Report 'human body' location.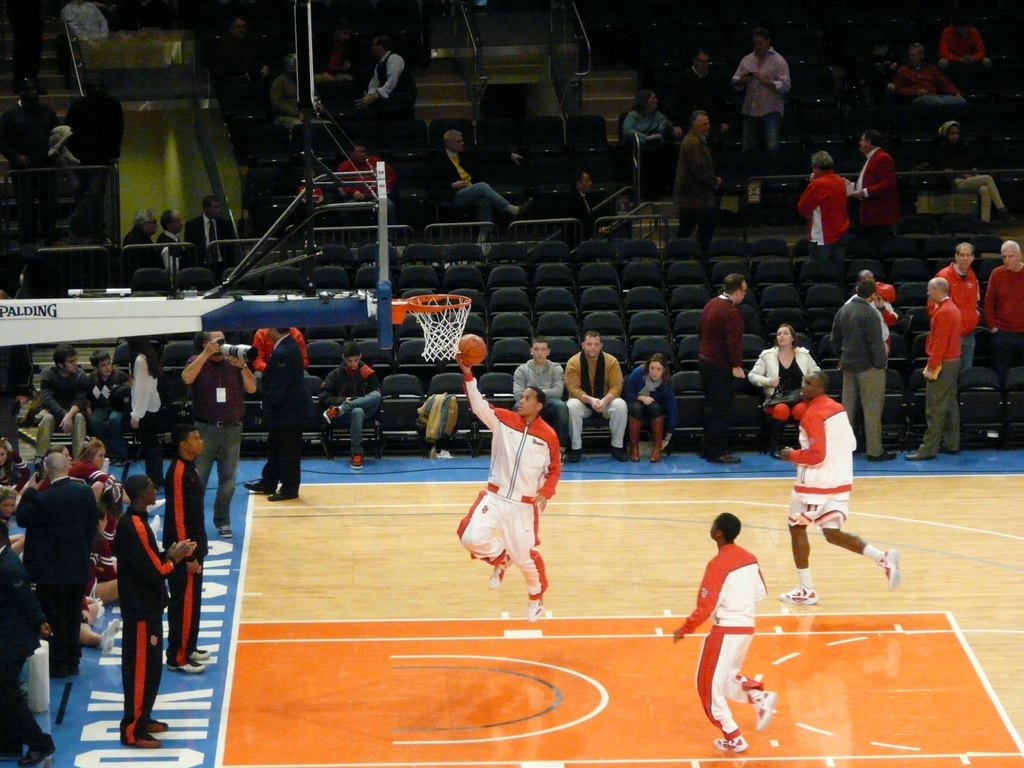
Report: (left=178, top=330, right=260, bottom=541).
